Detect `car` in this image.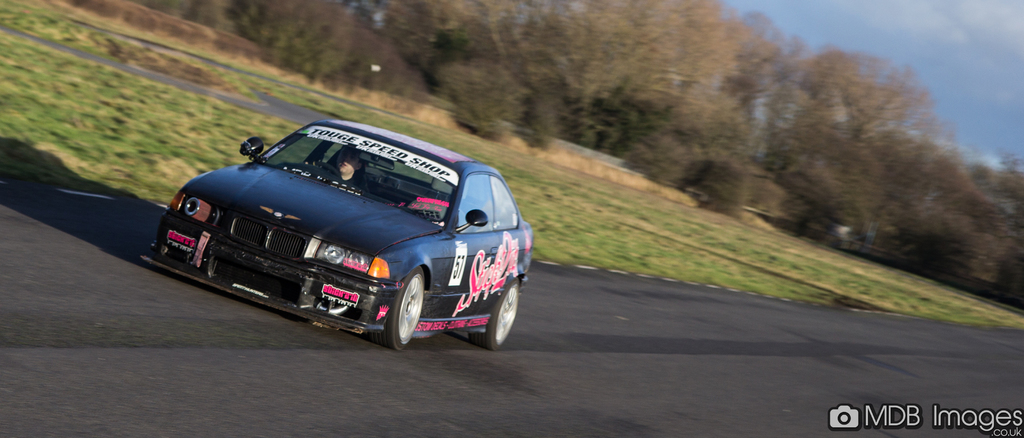
Detection: [150,117,539,352].
